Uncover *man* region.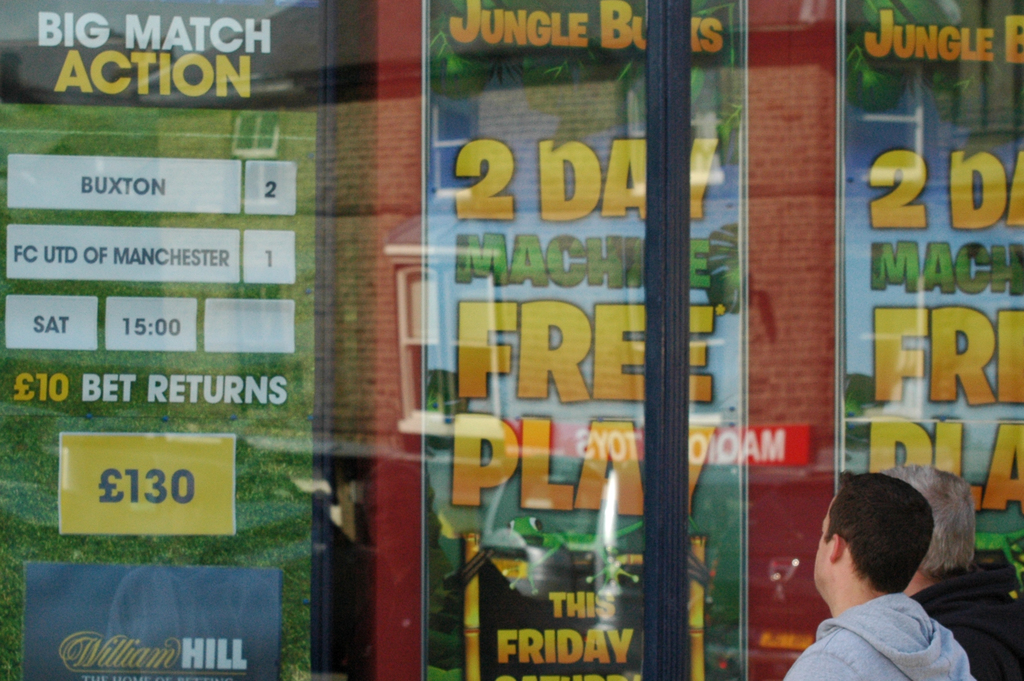
Uncovered: Rect(875, 458, 1023, 680).
